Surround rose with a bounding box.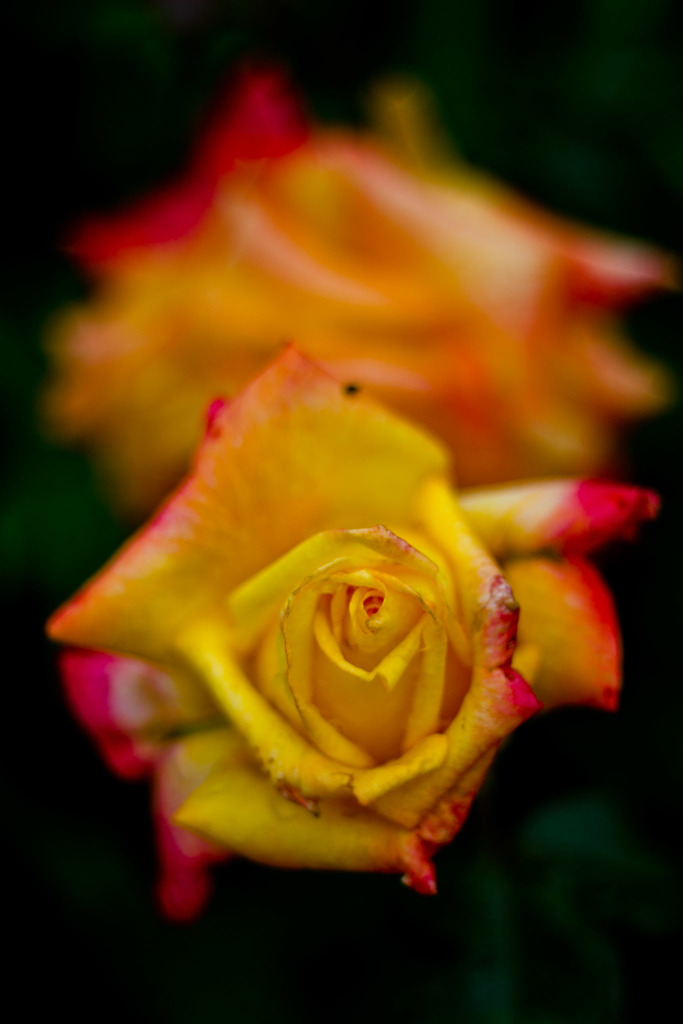
pyautogui.locateOnScreen(43, 65, 675, 518).
